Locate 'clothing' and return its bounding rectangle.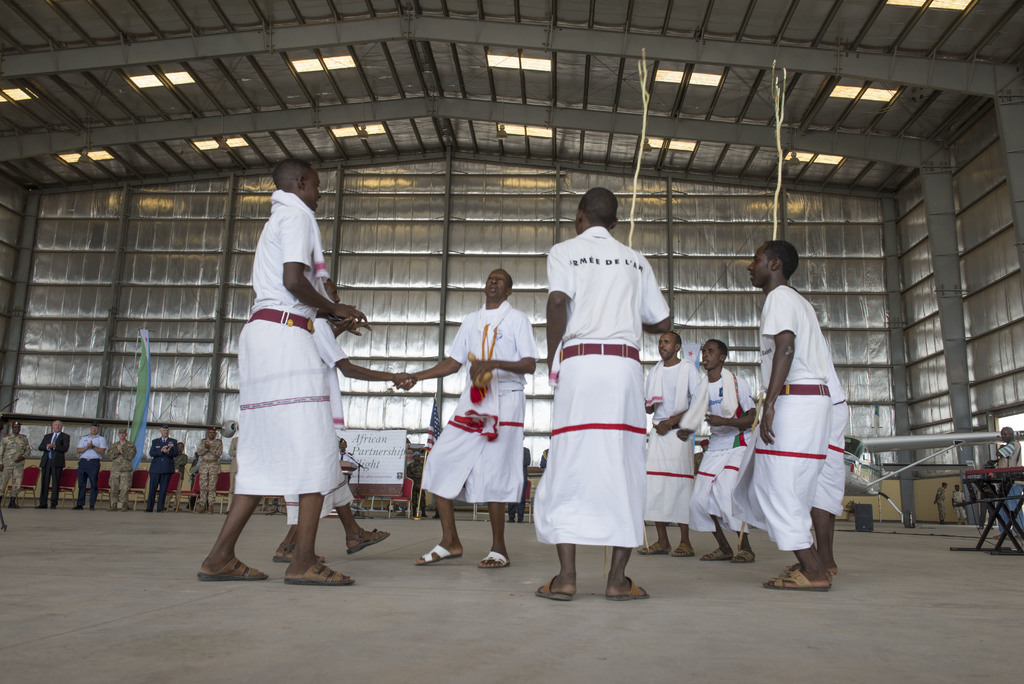
x1=737 y1=285 x2=833 y2=566.
